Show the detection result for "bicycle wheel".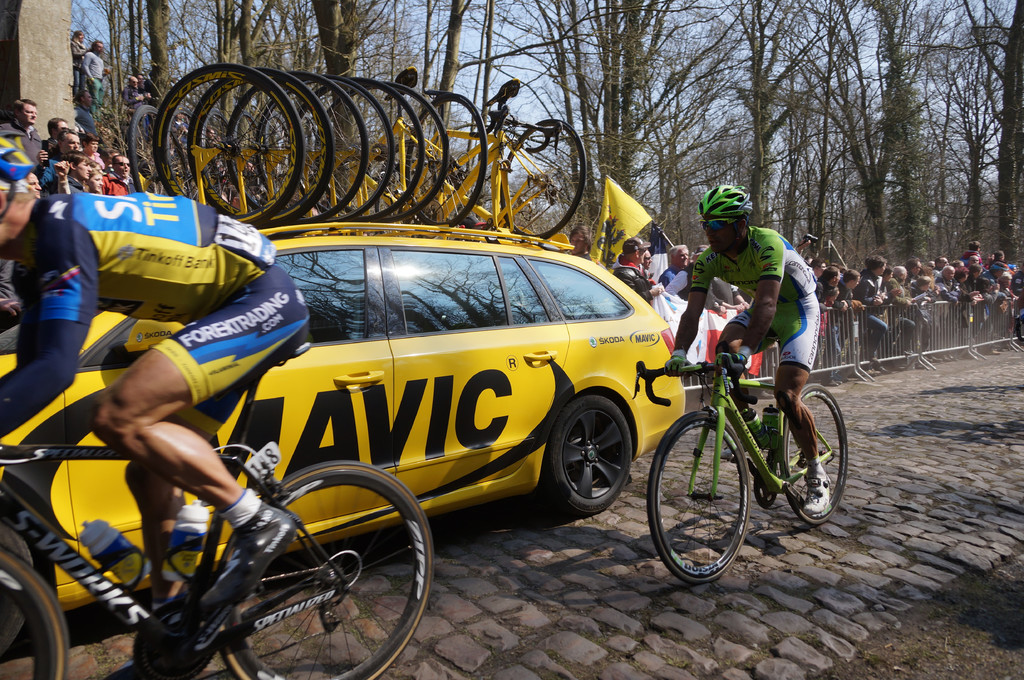
select_region(504, 117, 588, 242).
